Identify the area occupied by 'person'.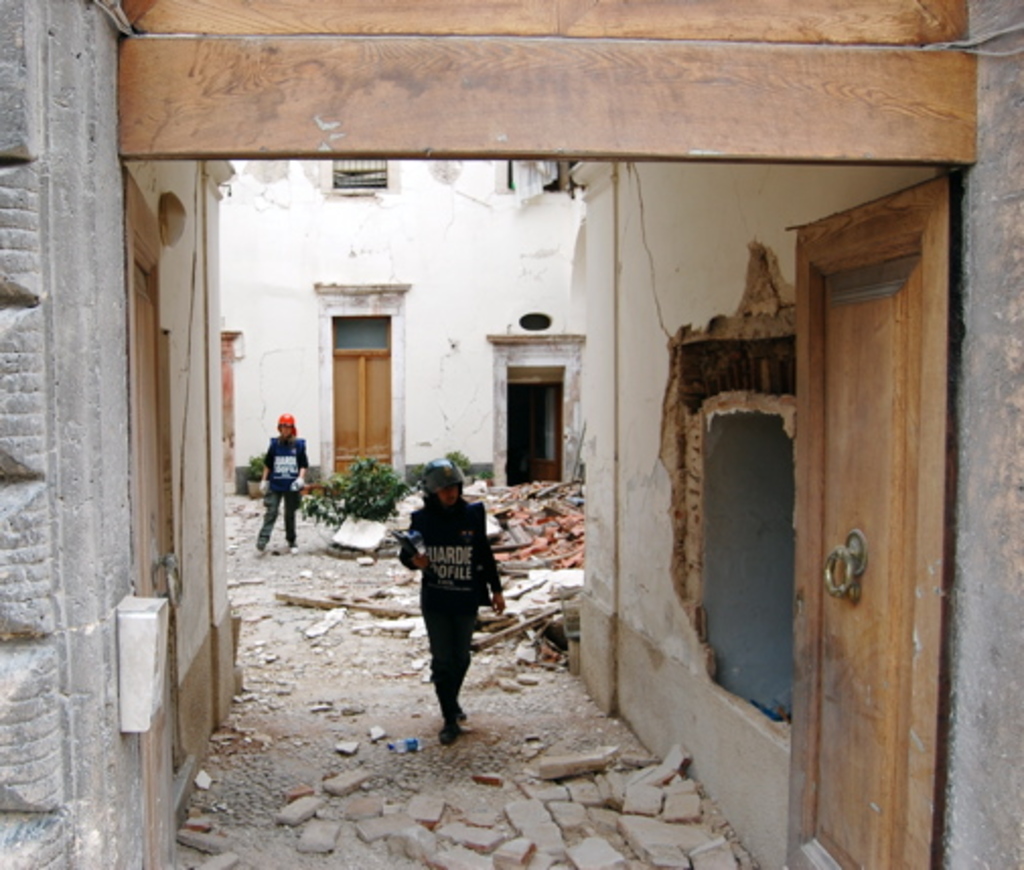
Area: <region>395, 462, 509, 744</region>.
